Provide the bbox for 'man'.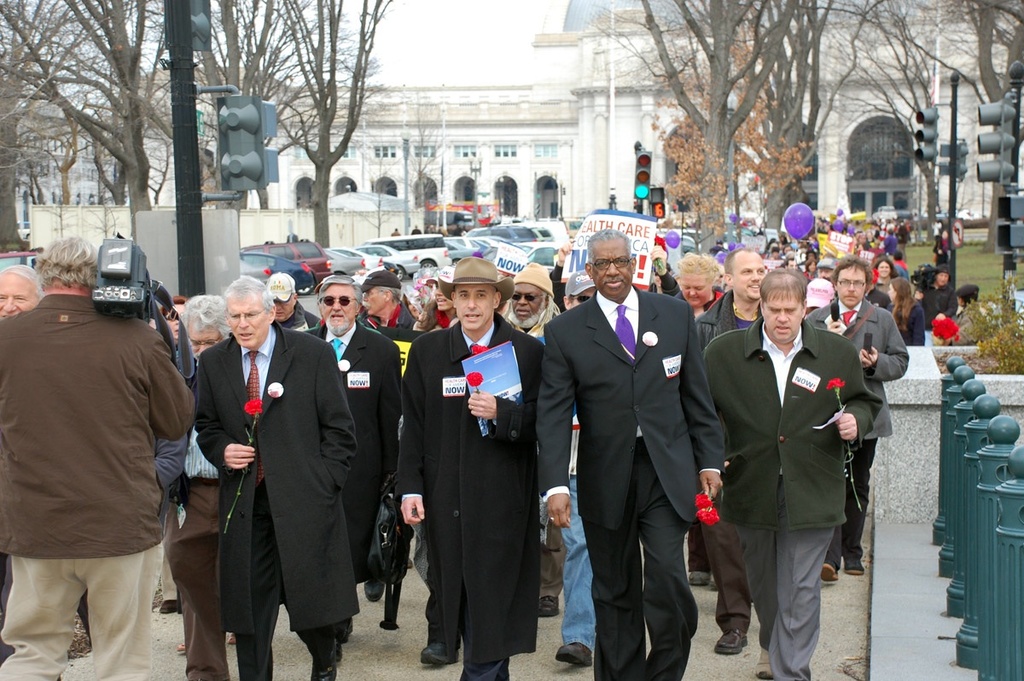
<bbox>537, 224, 731, 680</bbox>.
